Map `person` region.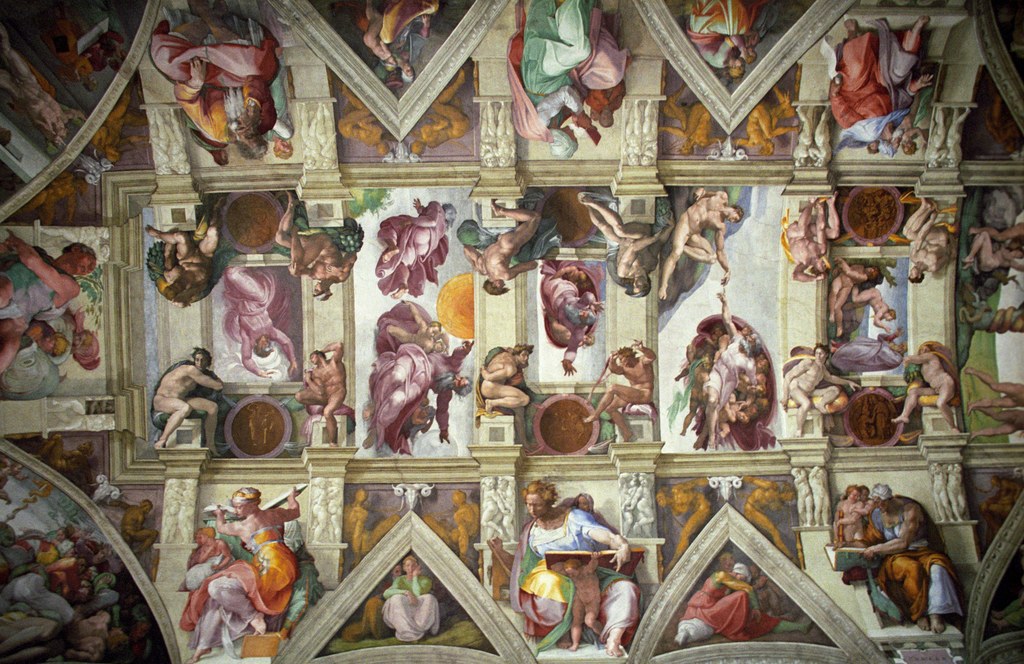
Mapped to BBox(953, 219, 1023, 274).
